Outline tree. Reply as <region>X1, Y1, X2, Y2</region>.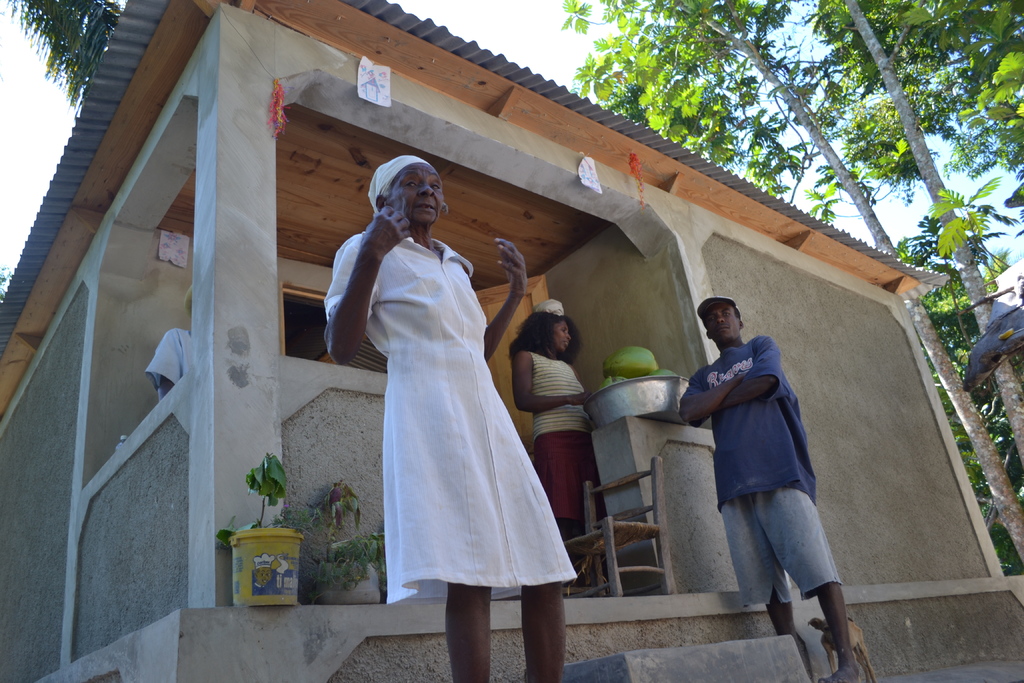
<region>528, 0, 1023, 527</region>.
